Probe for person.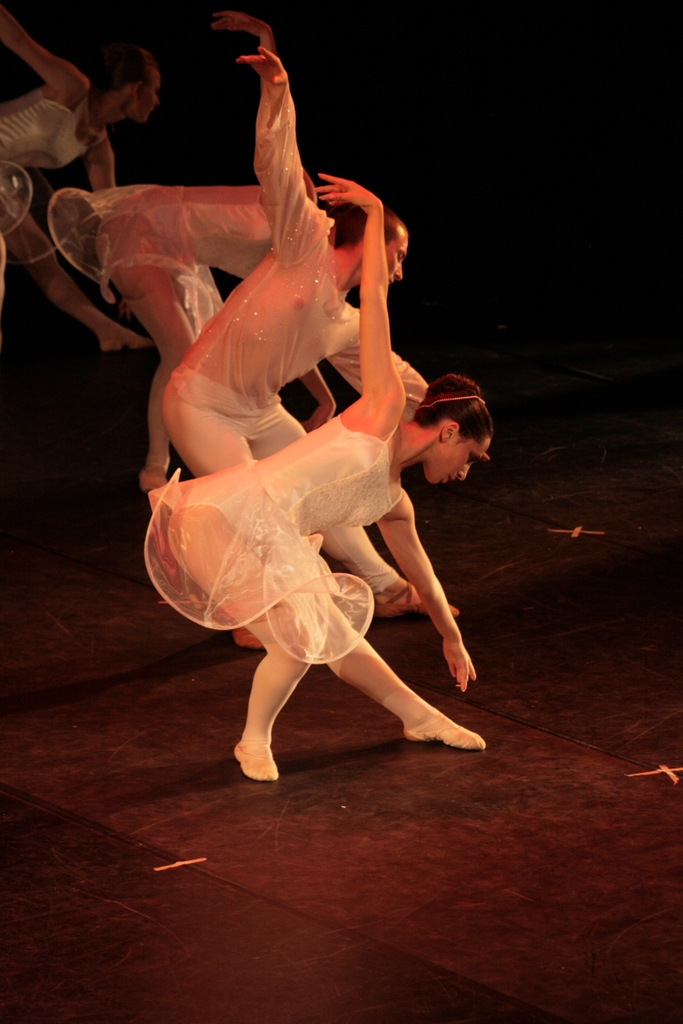
Probe result: <region>132, 176, 503, 796</region>.
